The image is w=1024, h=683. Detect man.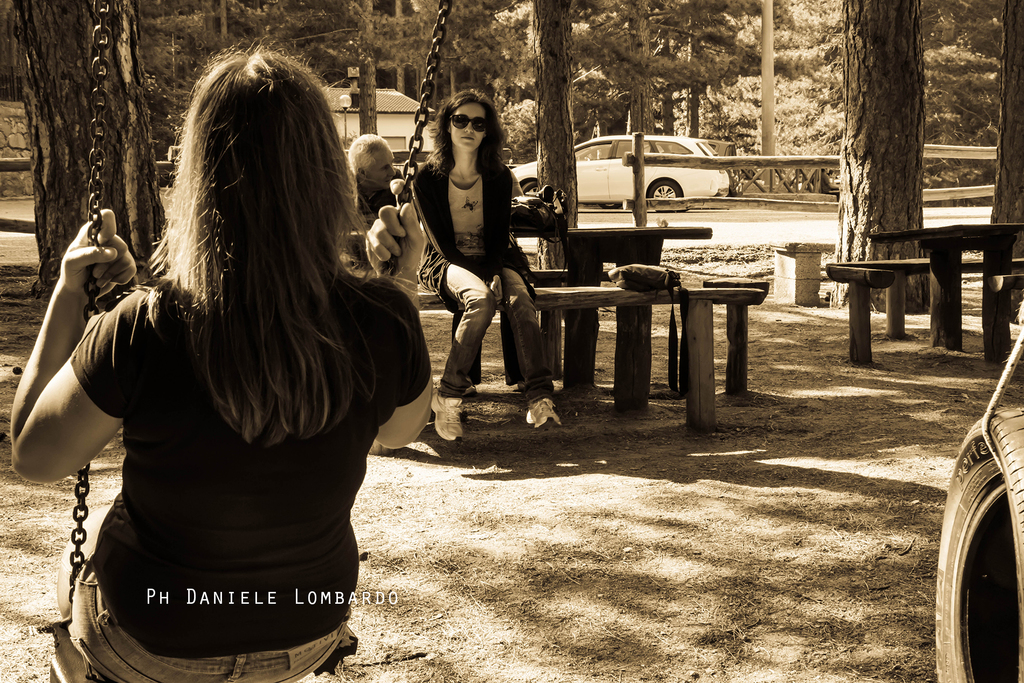
Detection: detection(349, 135, 404, 229).
